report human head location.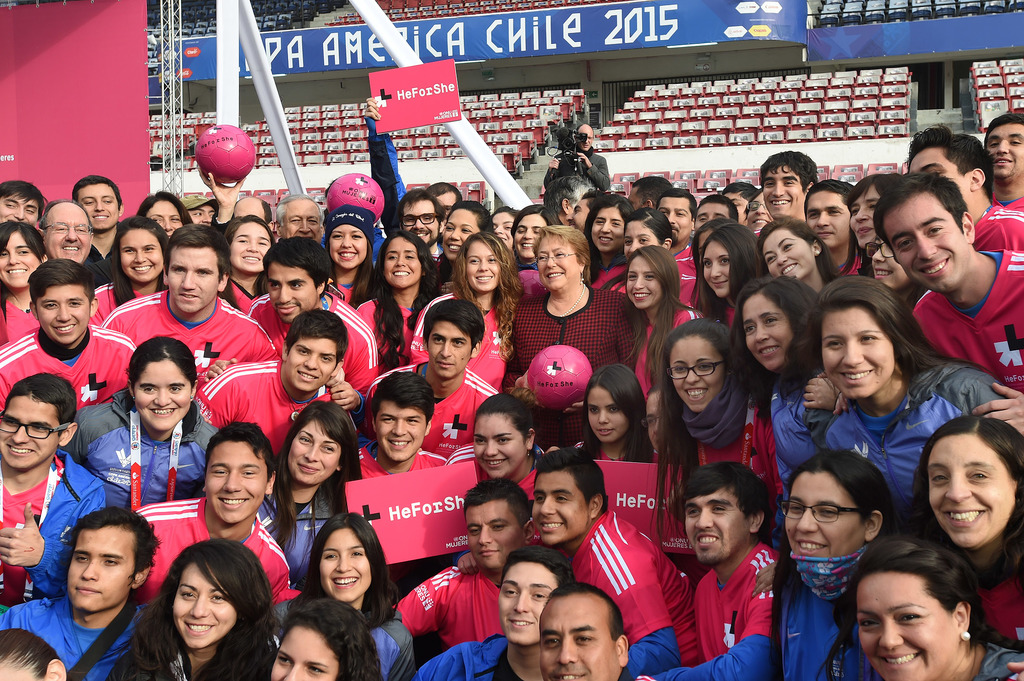
Report: l=273, t=597, r=366, b=680.
